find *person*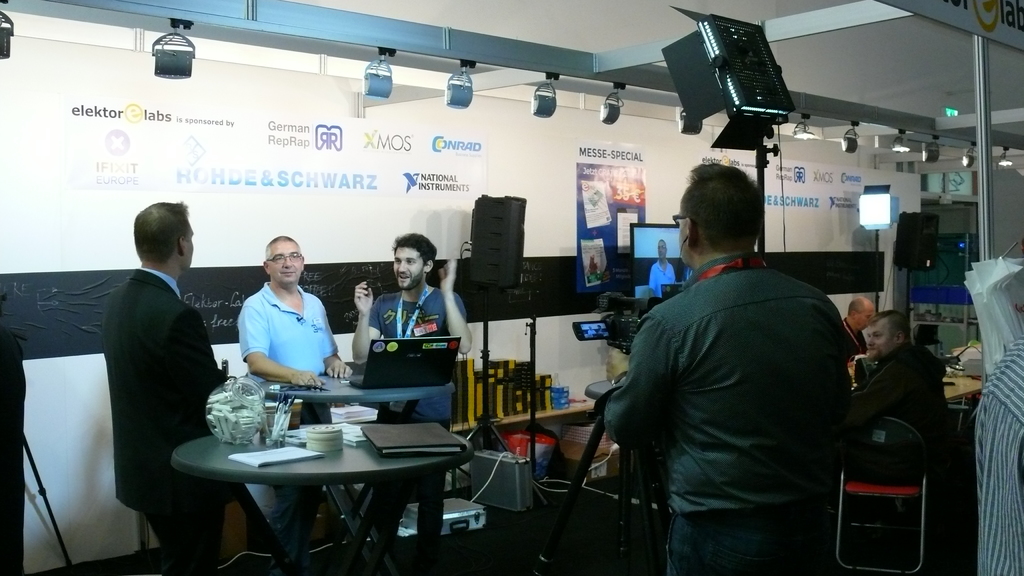
(left=237, top=237, right=350, bottom=385)
